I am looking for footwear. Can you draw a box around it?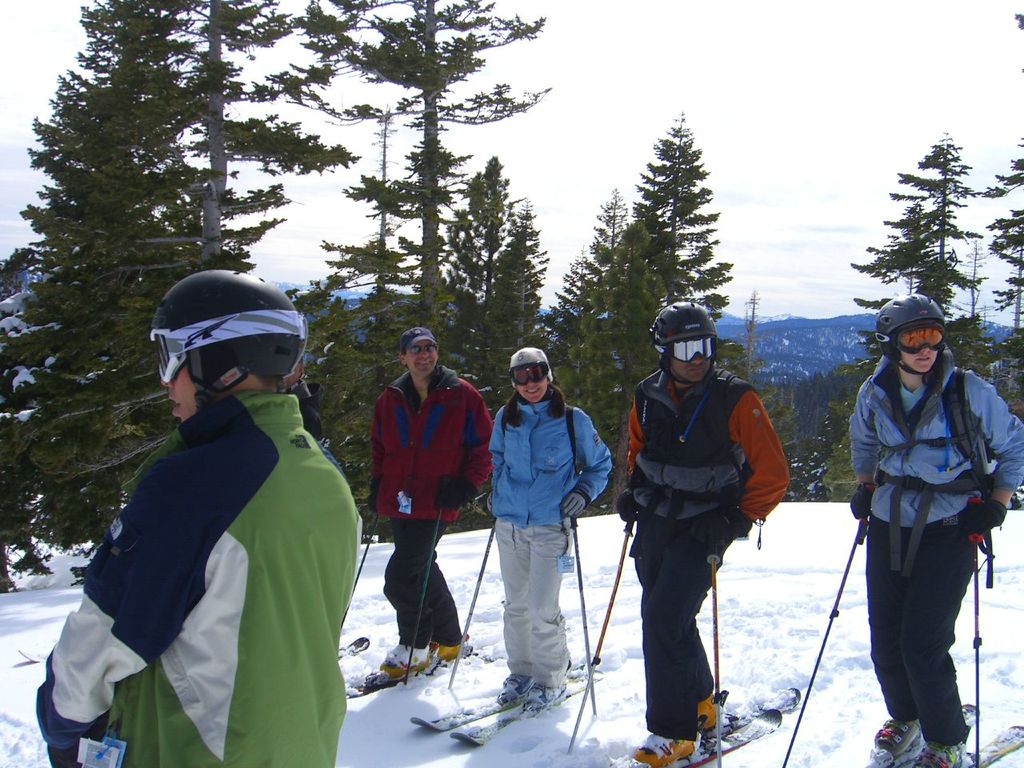
Sure, the bounding box is Rect(871, 714, 924, 758).
